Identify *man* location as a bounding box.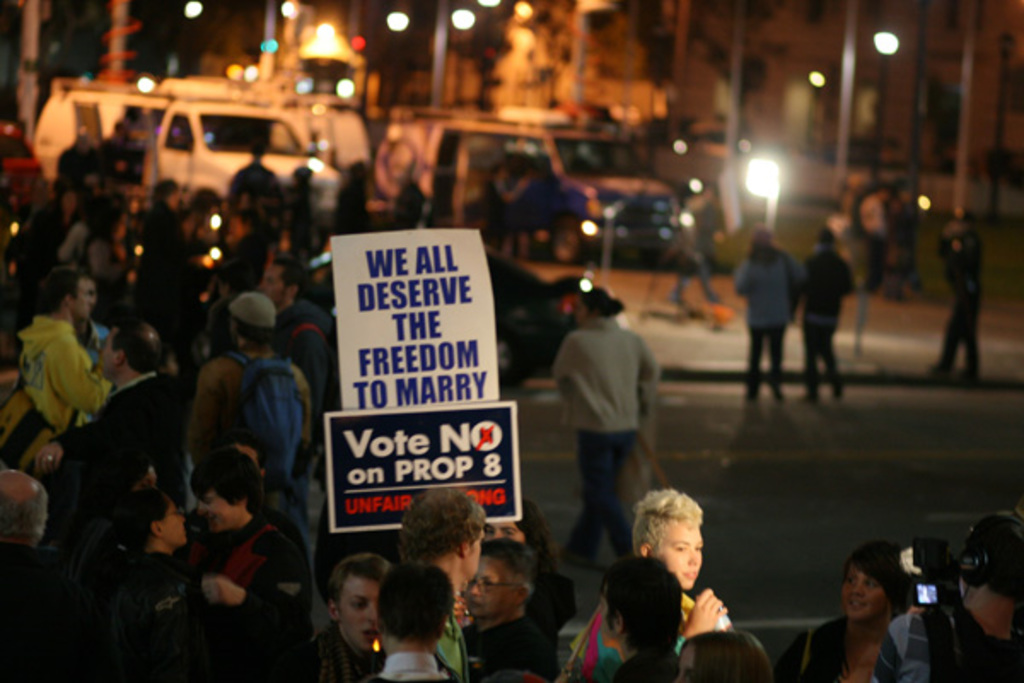
x1=614 y1=500 x2=758 y2=668.
